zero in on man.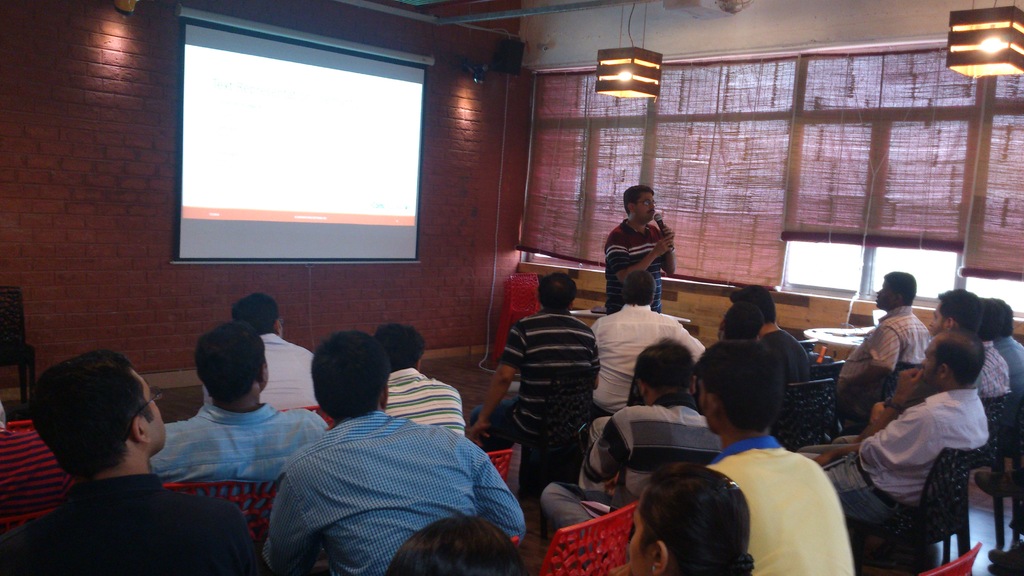
Zeroed in: [x1=780, y1=330, x2=995, y2=534].
